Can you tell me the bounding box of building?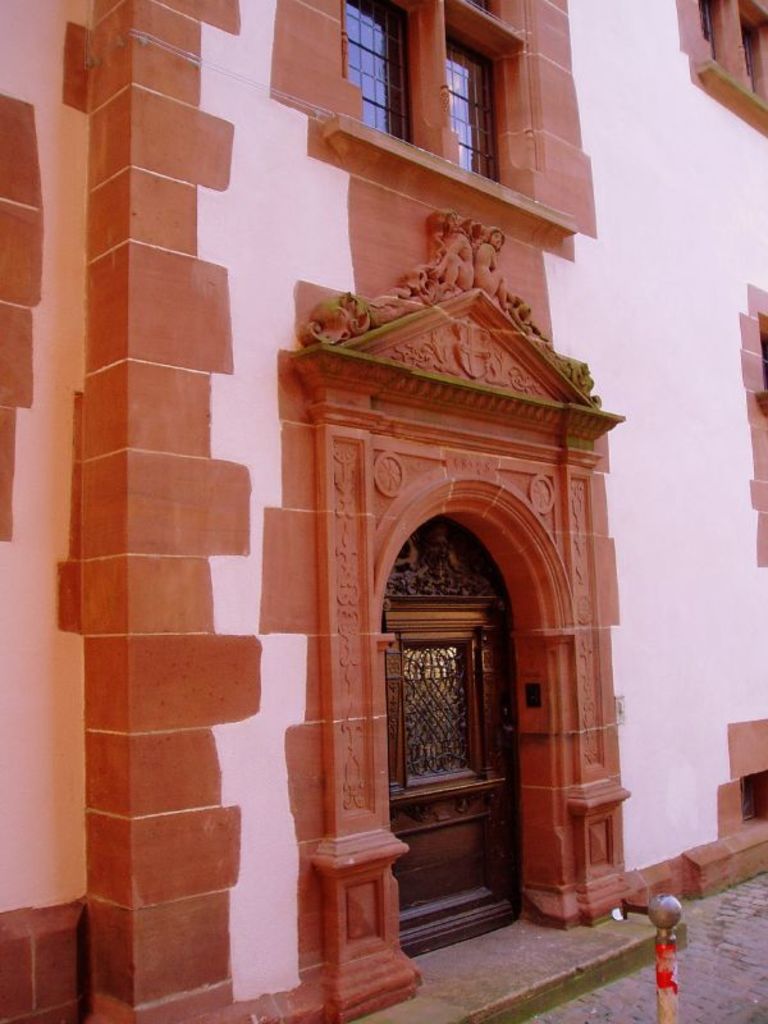
BBox(0, 0, 767, 1023).
